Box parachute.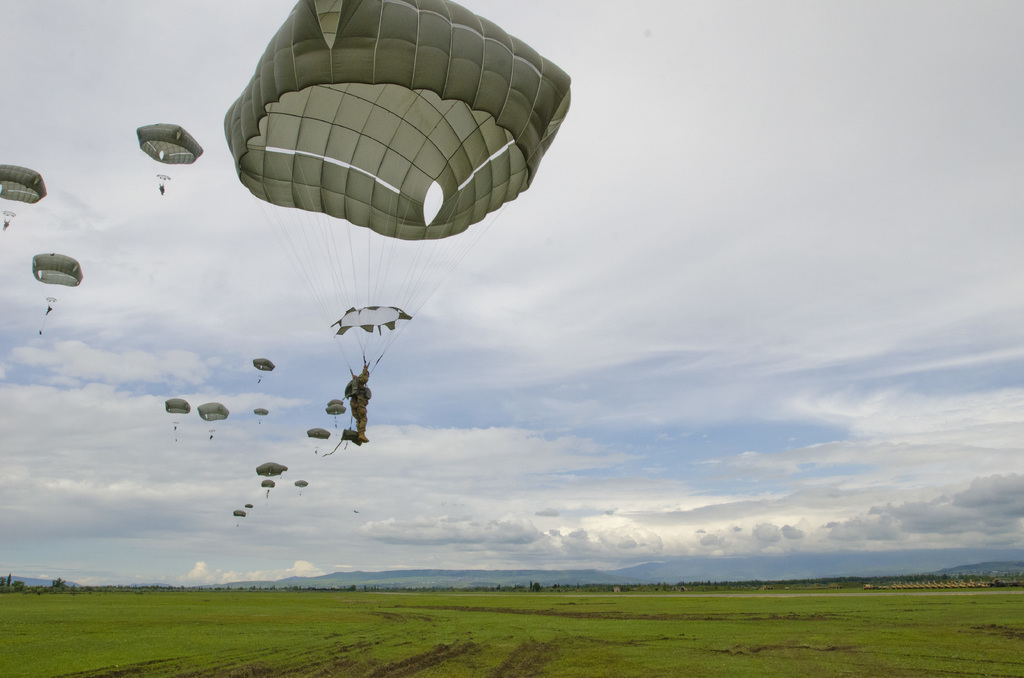
box=[253, 407, 268, 424].
